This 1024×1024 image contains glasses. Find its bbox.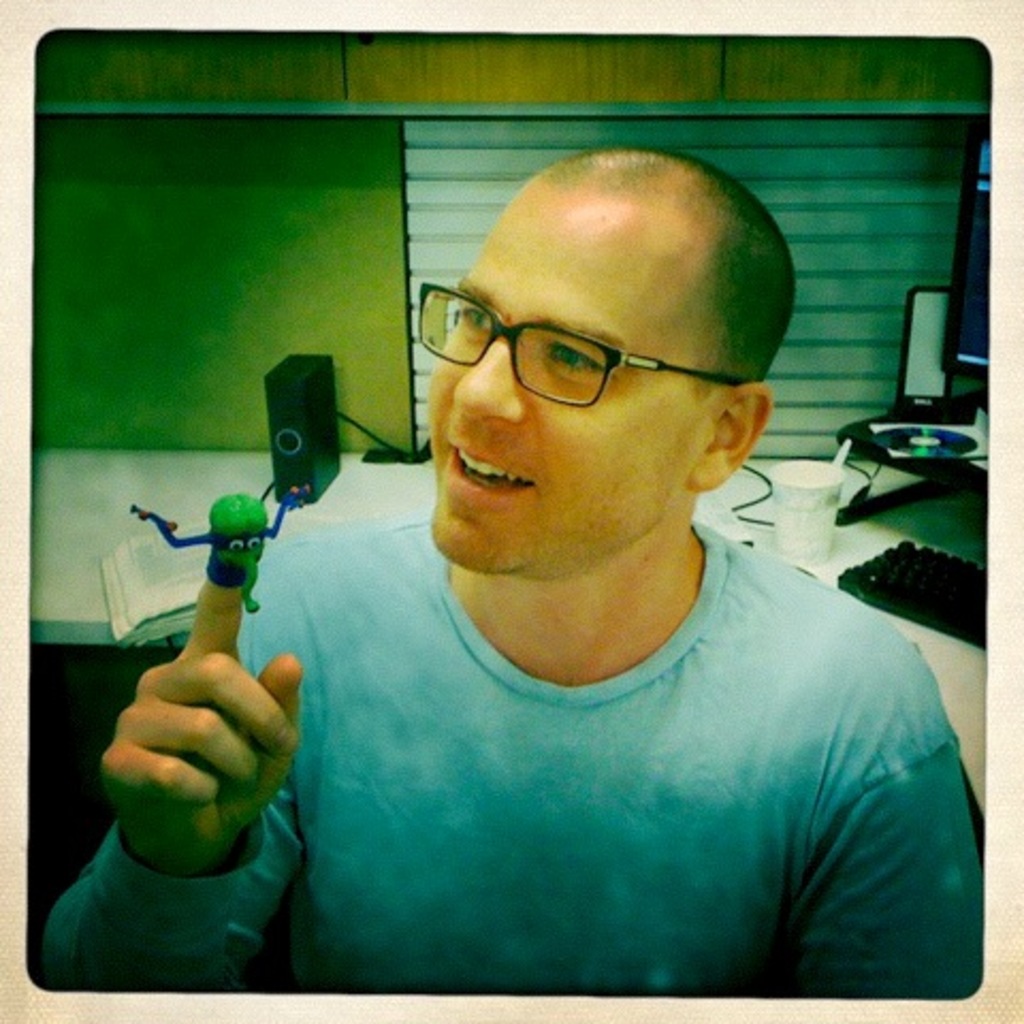
(x1=375, y1=290, x2=749, y2=429).
